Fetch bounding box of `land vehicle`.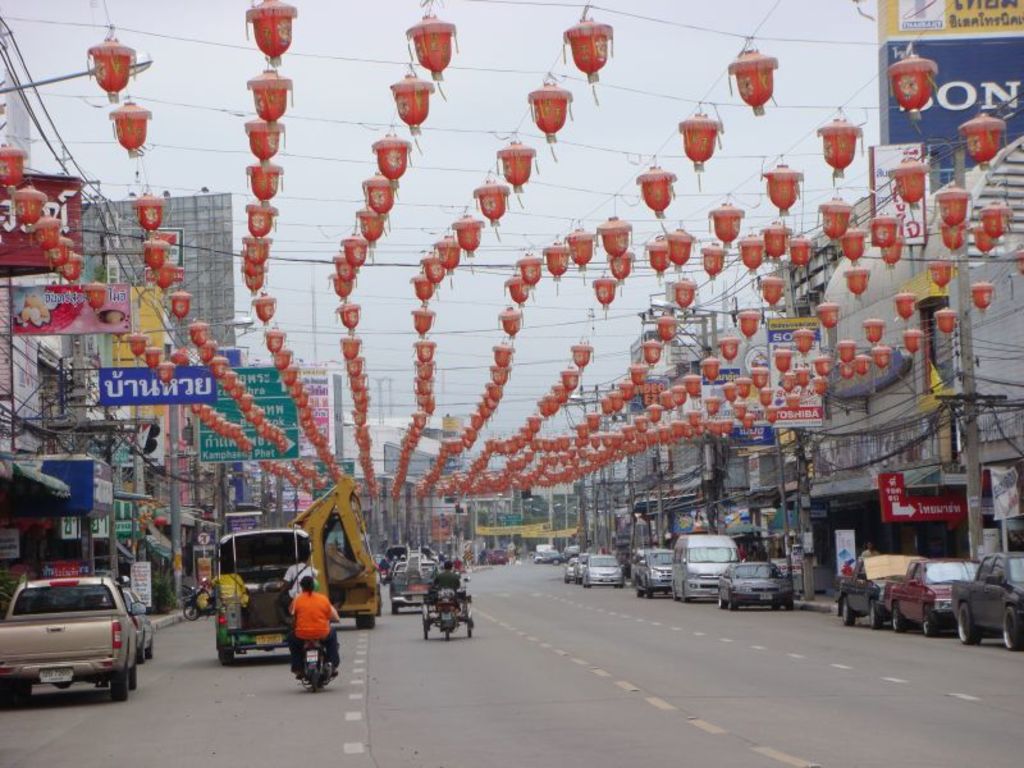
Bbox: (x1=563, y1=556, x2=576, y2=582).
